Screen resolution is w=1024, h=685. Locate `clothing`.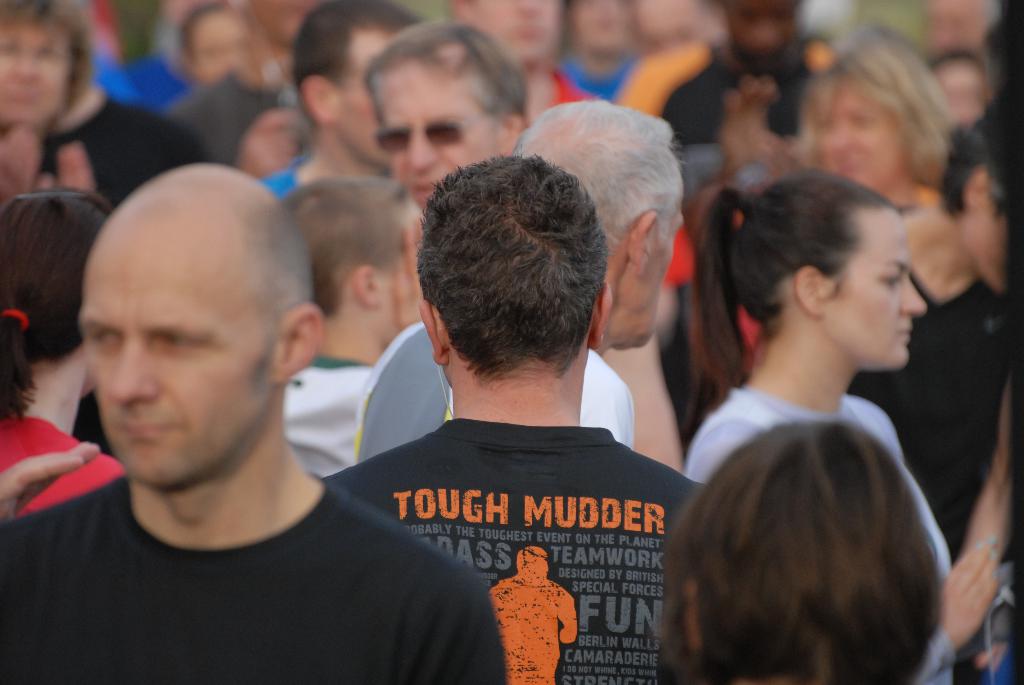
[left=323, top=427, right=706, bottom=684].
